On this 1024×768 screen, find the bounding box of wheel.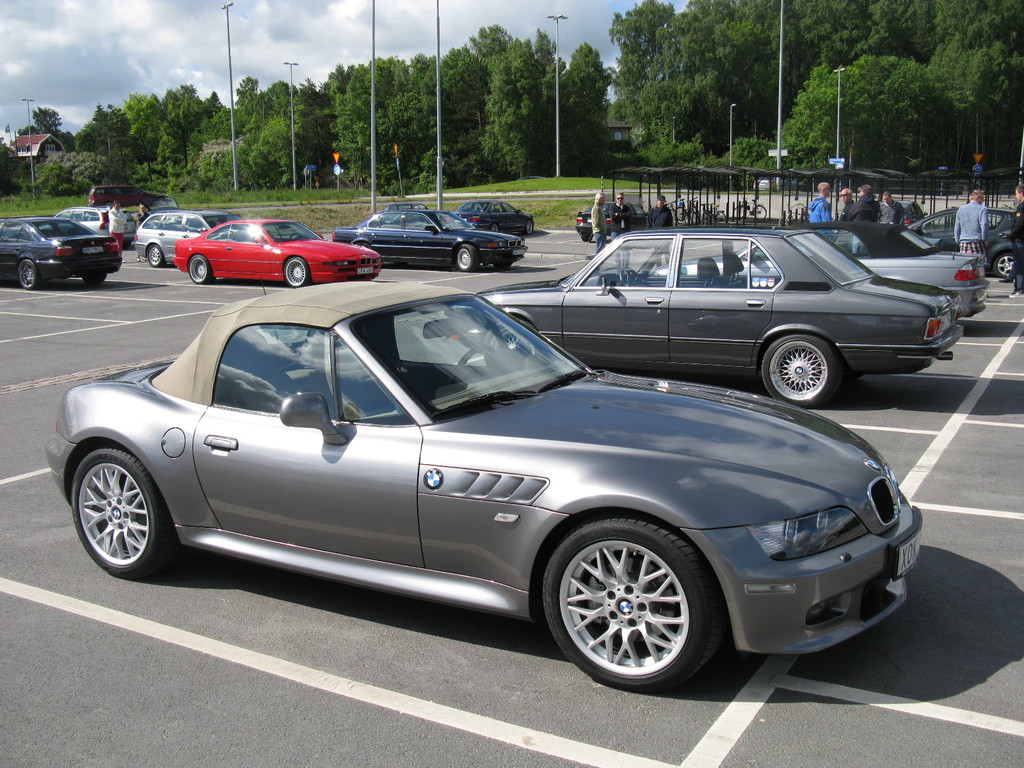
Bounding box: <bbox>758, 335, 845, 412</bbox>.
